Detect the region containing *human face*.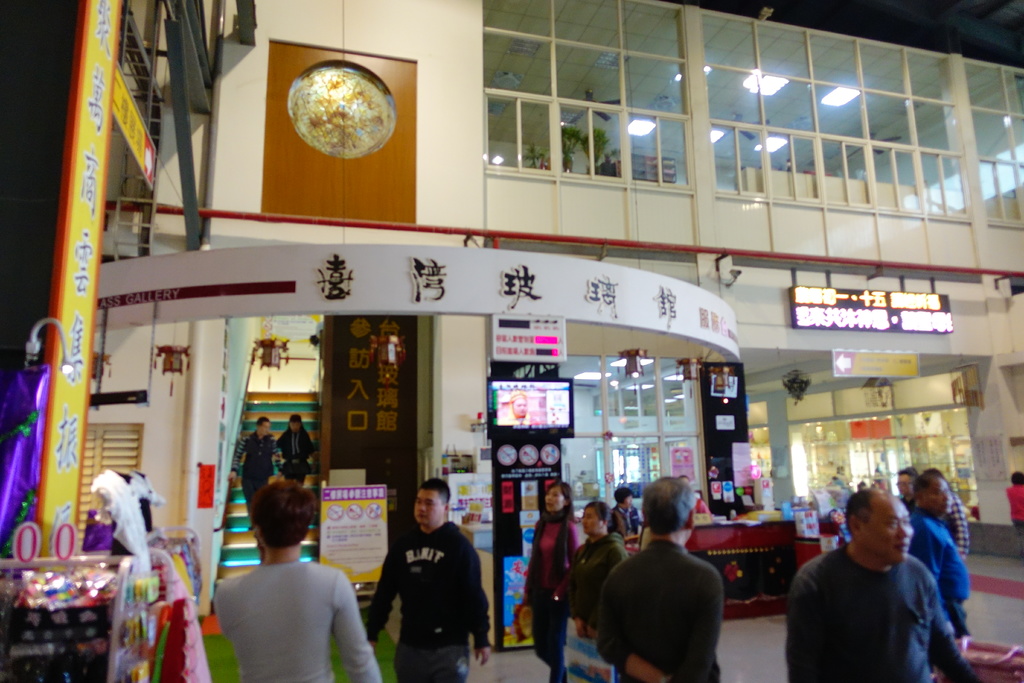
select_region(870, 496, 913, 563).
